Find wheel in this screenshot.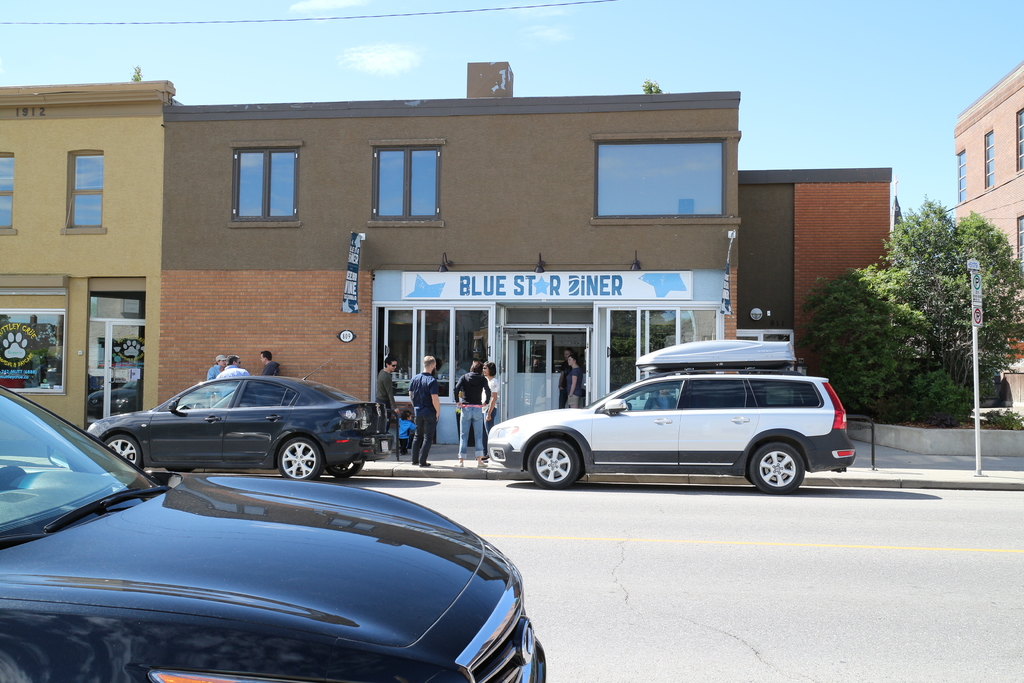
The bounding box for wheel is 529:436:582:491.
